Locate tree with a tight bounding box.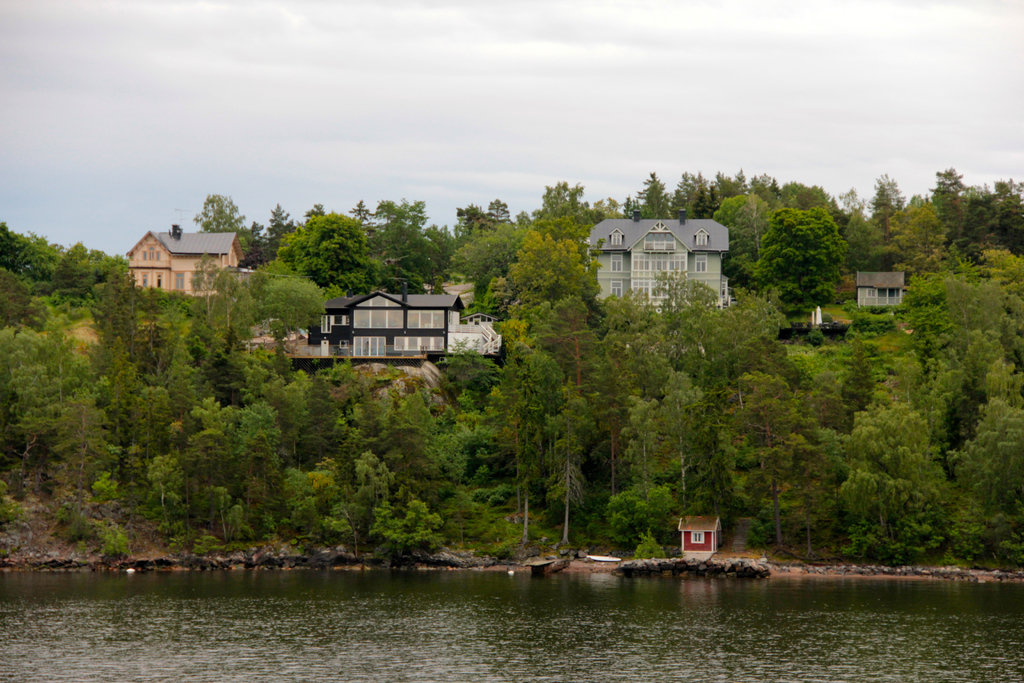
x1=342 y1=260 x2=428 y2=299.
